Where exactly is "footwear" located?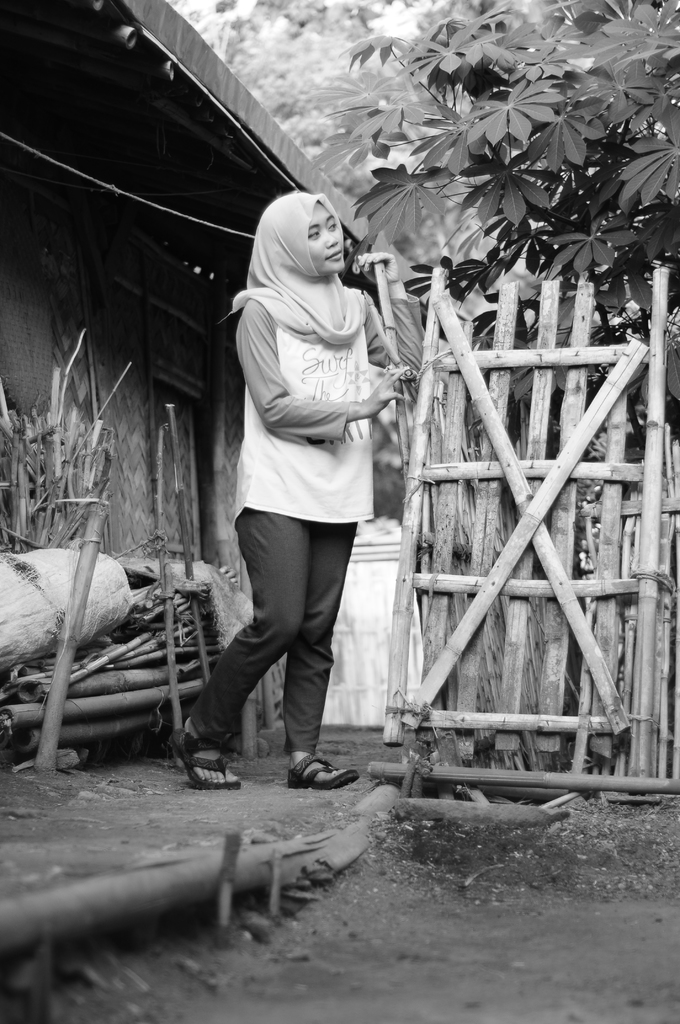
Its bounding box is <region>289, 755, 362, 793</region>.
